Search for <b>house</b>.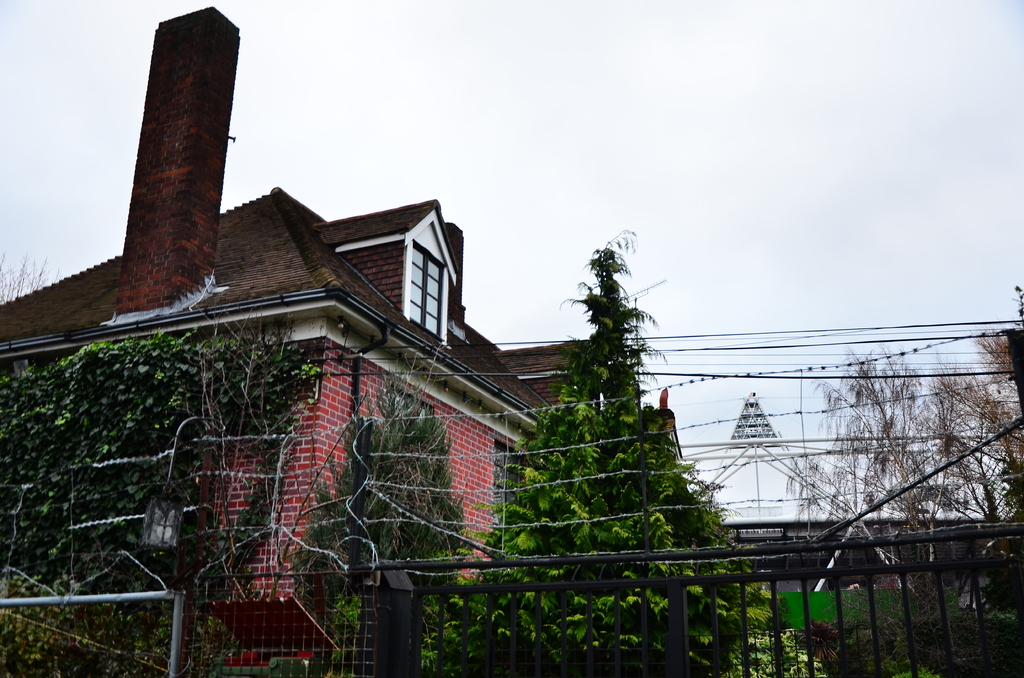
Found at box(3, 4, 550, 595).
